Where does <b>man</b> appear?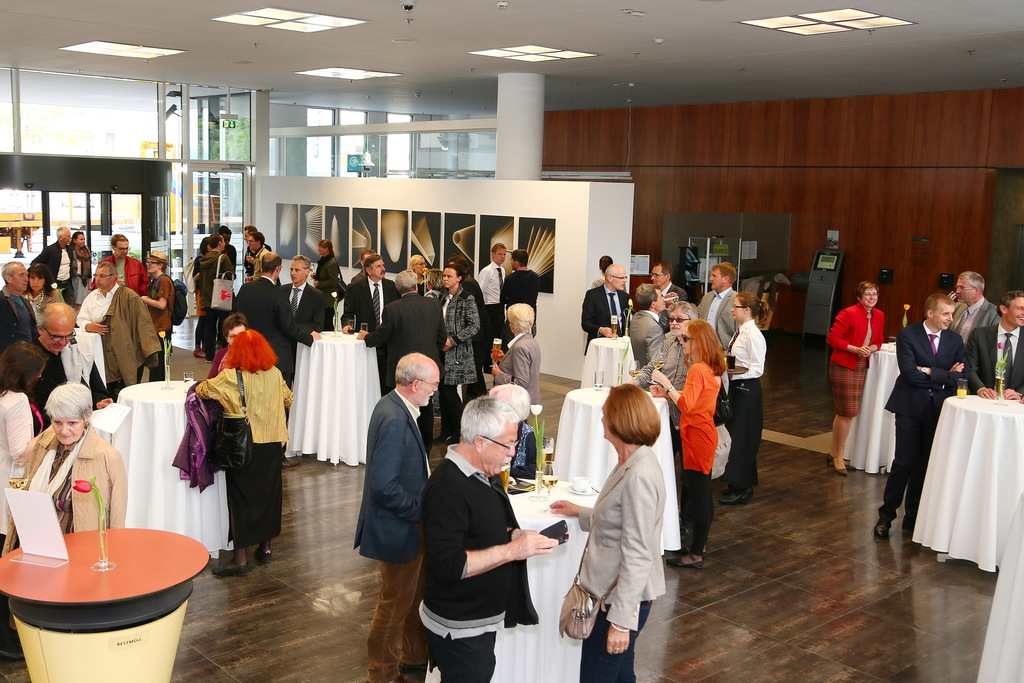
Appears at box=[451, 255, 490, 389].
